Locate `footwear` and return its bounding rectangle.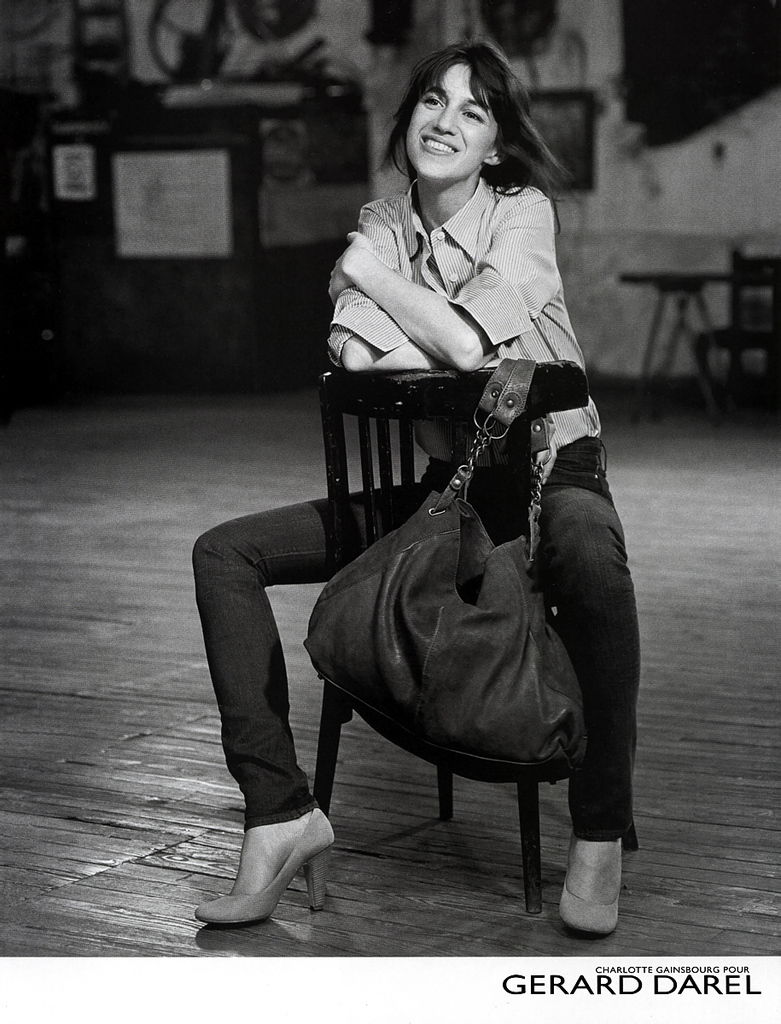
x1=558 y1=835 x2=631 y2=928.
